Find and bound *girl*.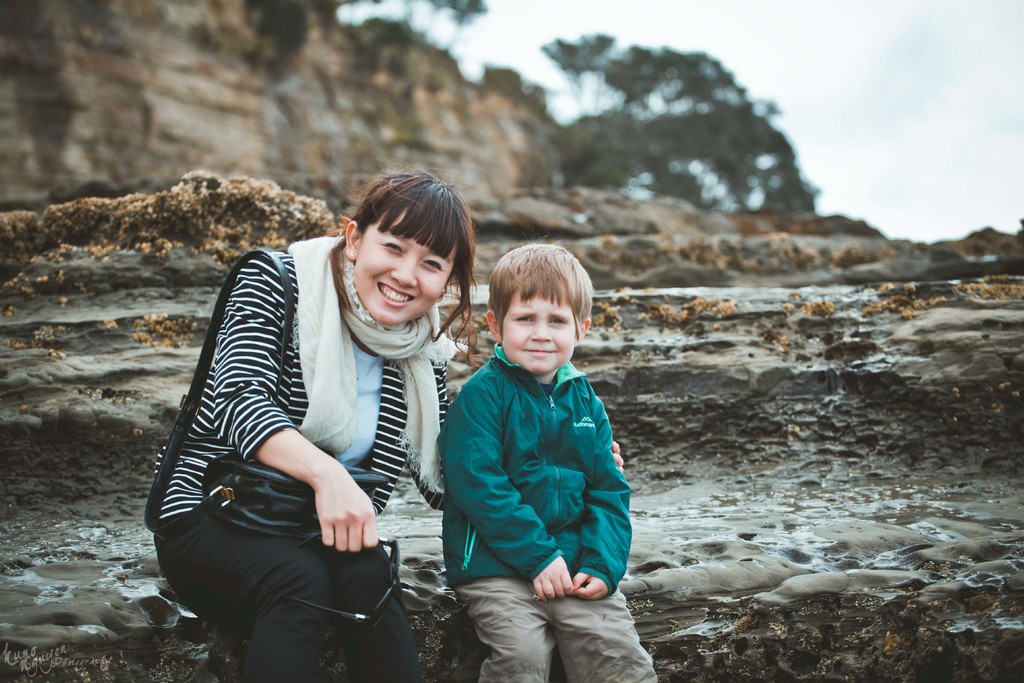
Bound: [x1=155, y1=162, x2=483, y2=682].
